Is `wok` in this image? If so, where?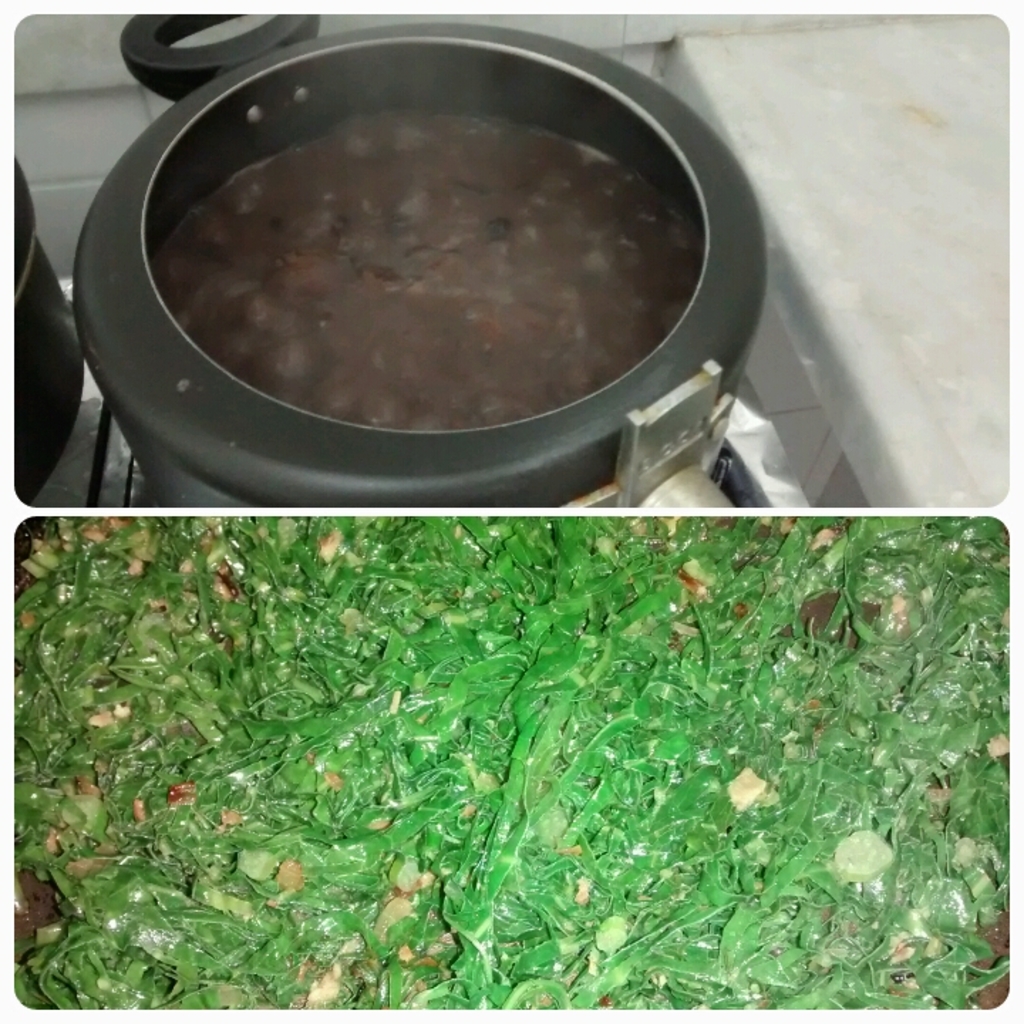
Yes, at pyautogui.locateOnScreen(73, 0, 768, 505).
